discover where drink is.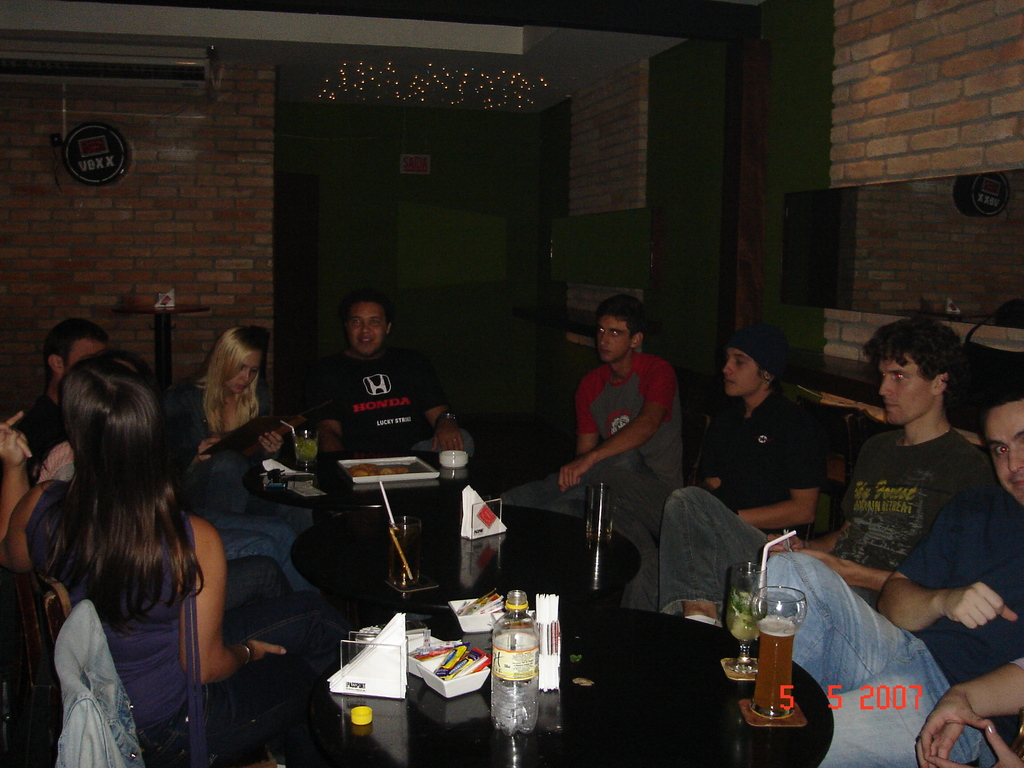
Discovered at x1=497 y1=689 x2=534 y2=728.
